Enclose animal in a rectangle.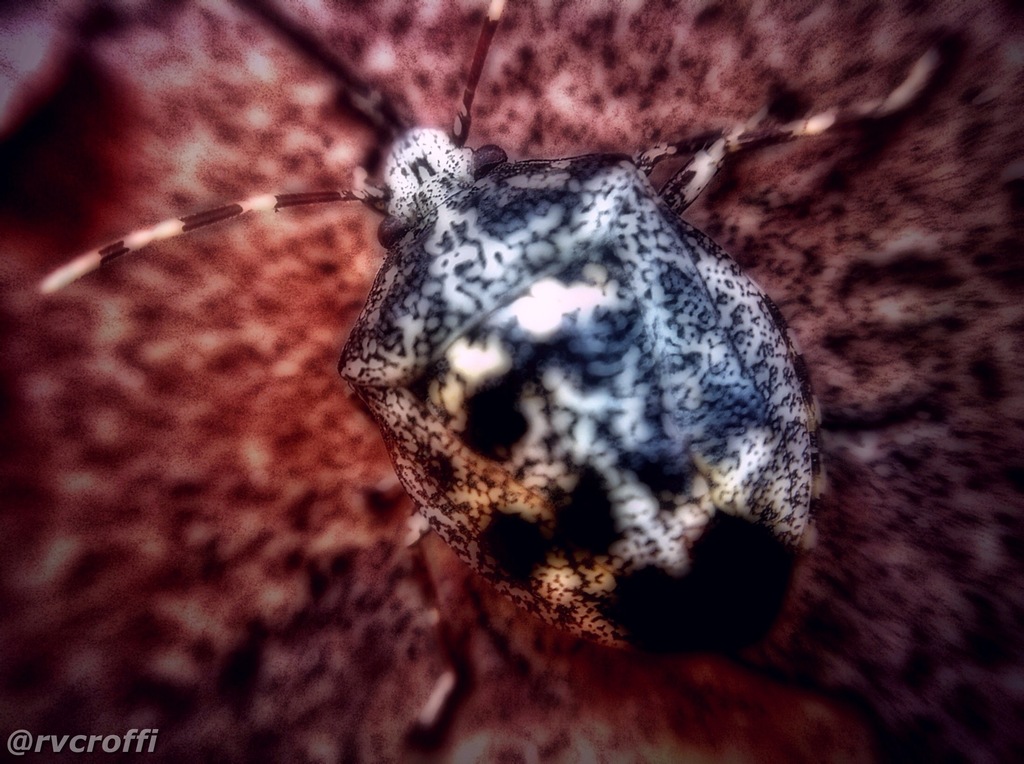
l=36, t=0, r=948, b=754.
